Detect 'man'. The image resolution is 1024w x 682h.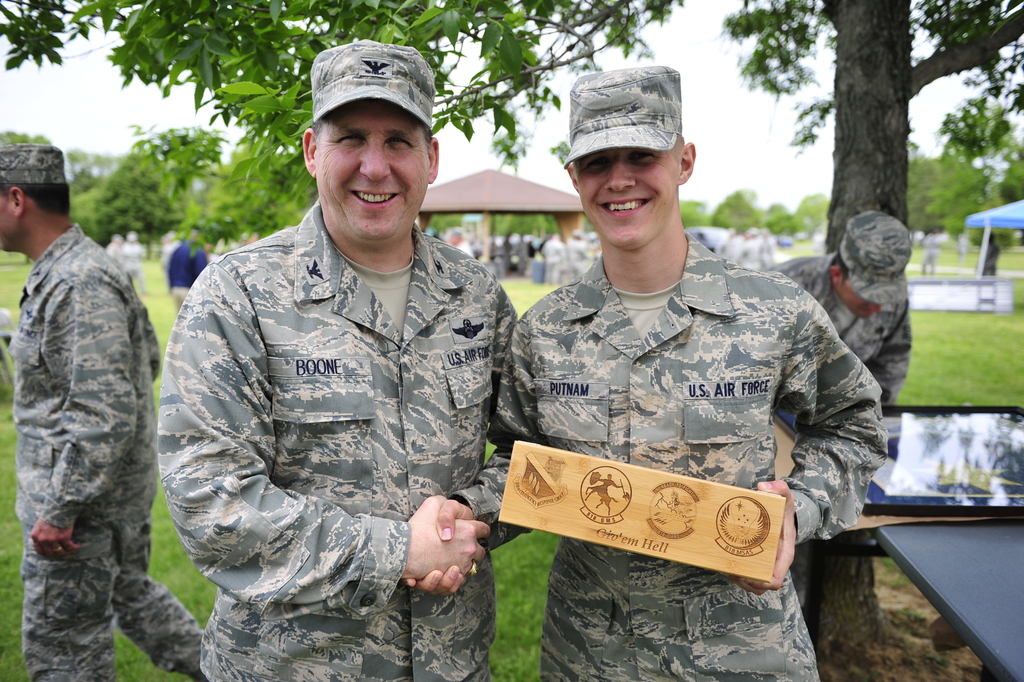
l=760, t=213, r=912, b=607.
